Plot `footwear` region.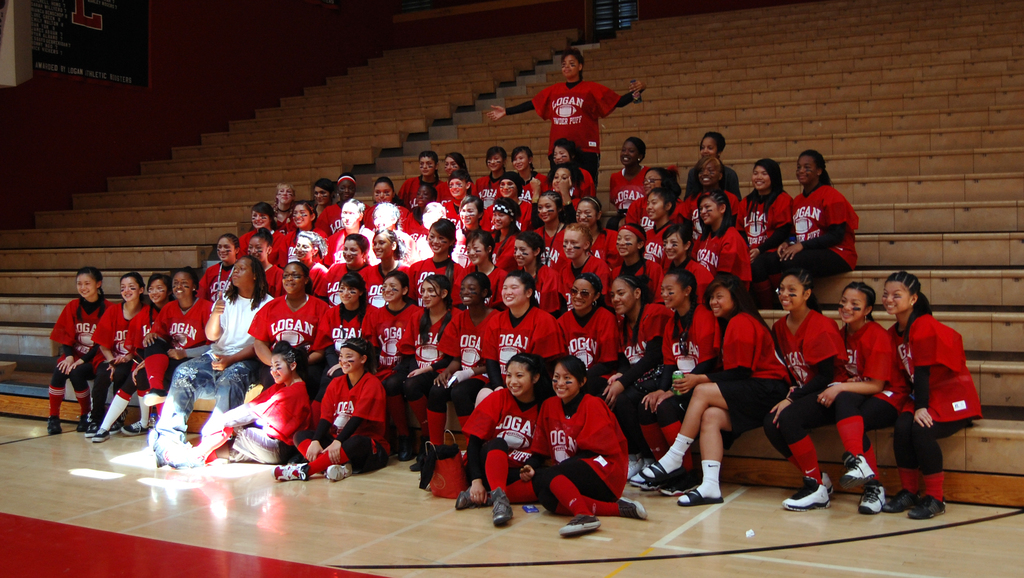
Plotted at [left=490, top=486, right=514, bottom=528].
